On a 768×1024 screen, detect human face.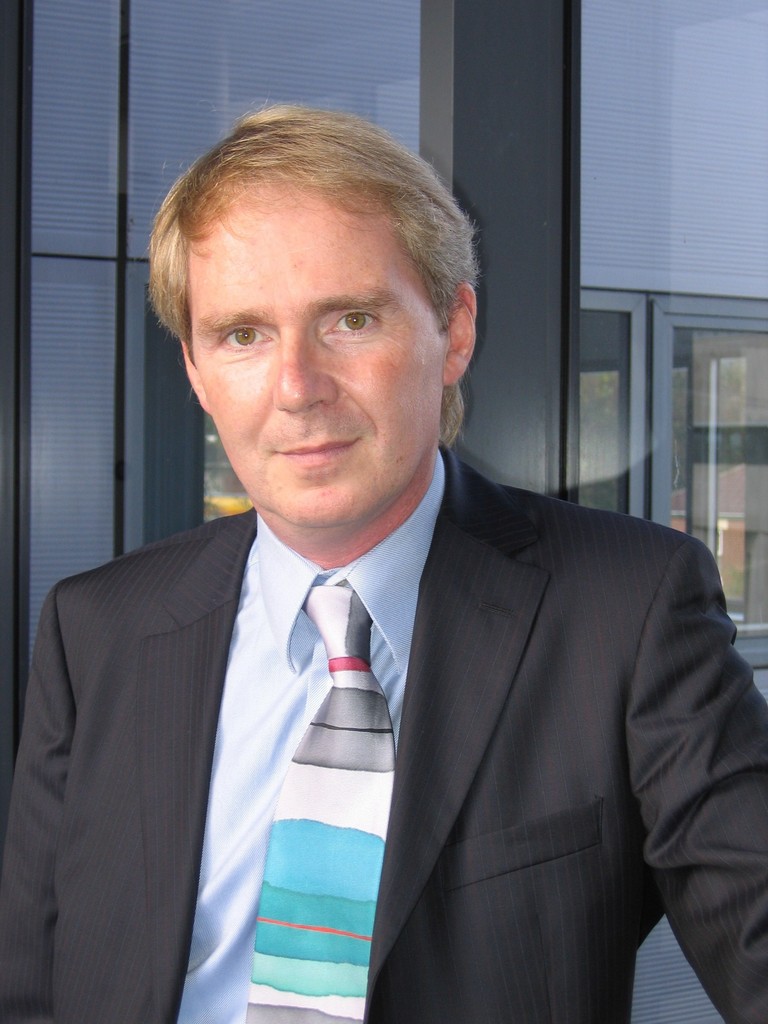
Rect(194, 197, 446, 531).
